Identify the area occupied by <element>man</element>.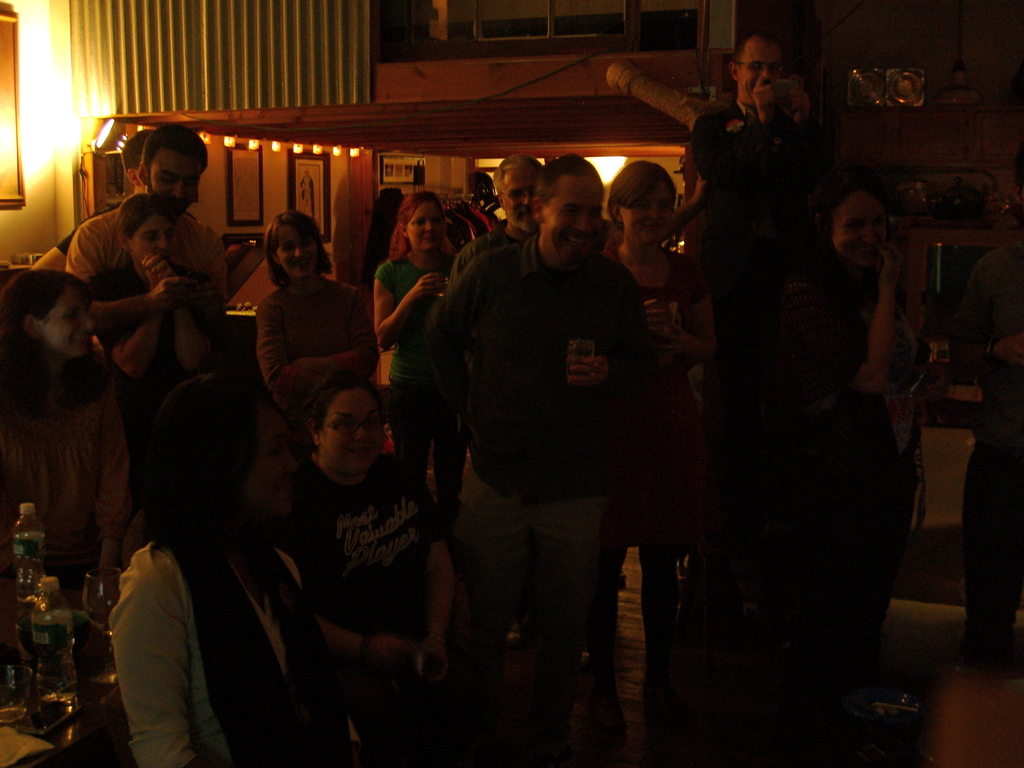
Area: crop(29, 129, 161, 281).
